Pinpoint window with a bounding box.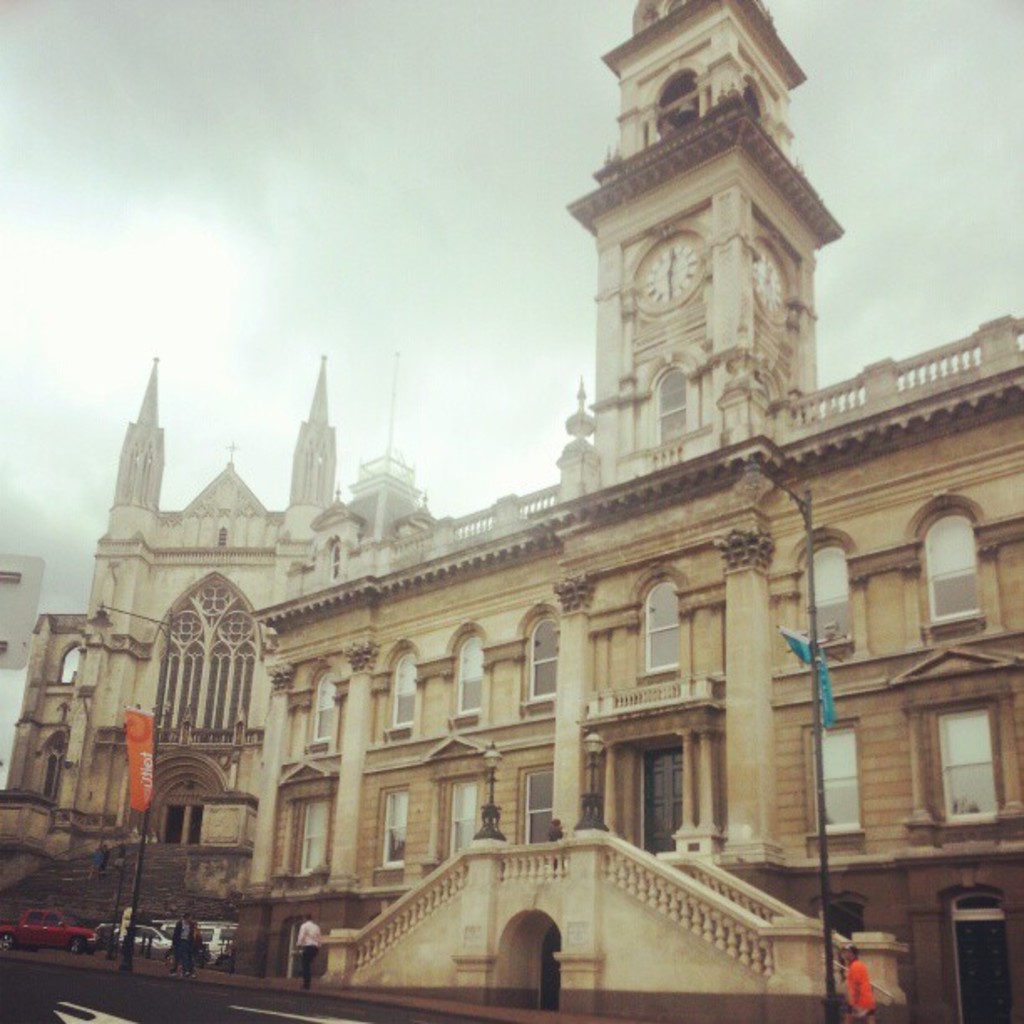
639,567,683,679.
